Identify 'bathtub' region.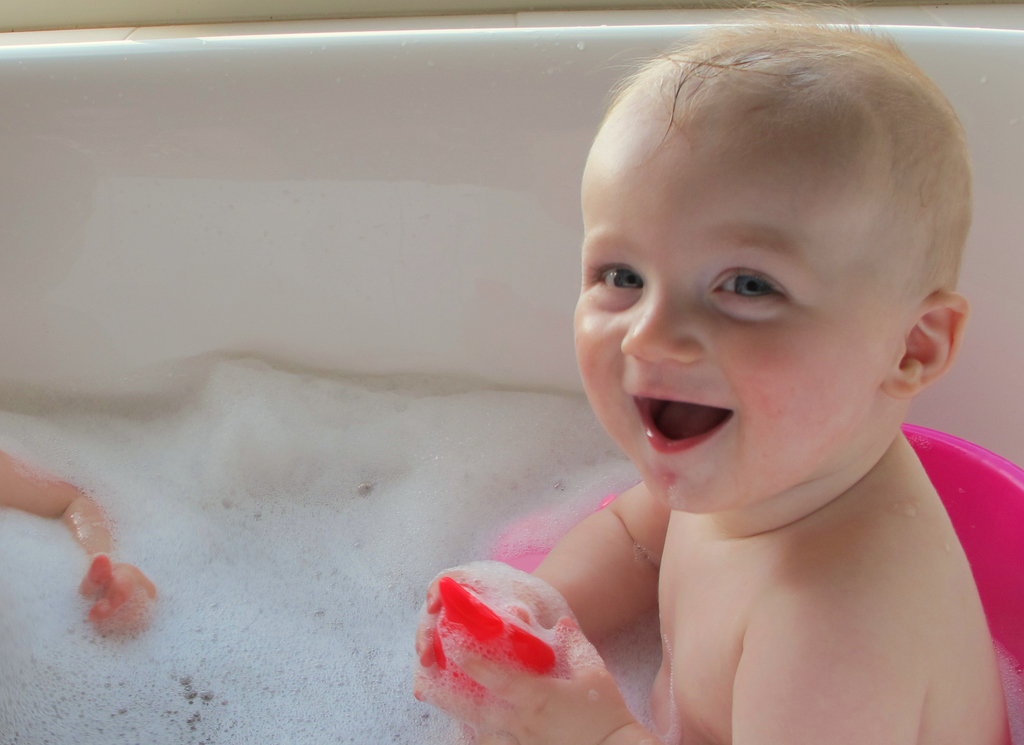
Region: bbox=[0, 4, 1023, 744].
